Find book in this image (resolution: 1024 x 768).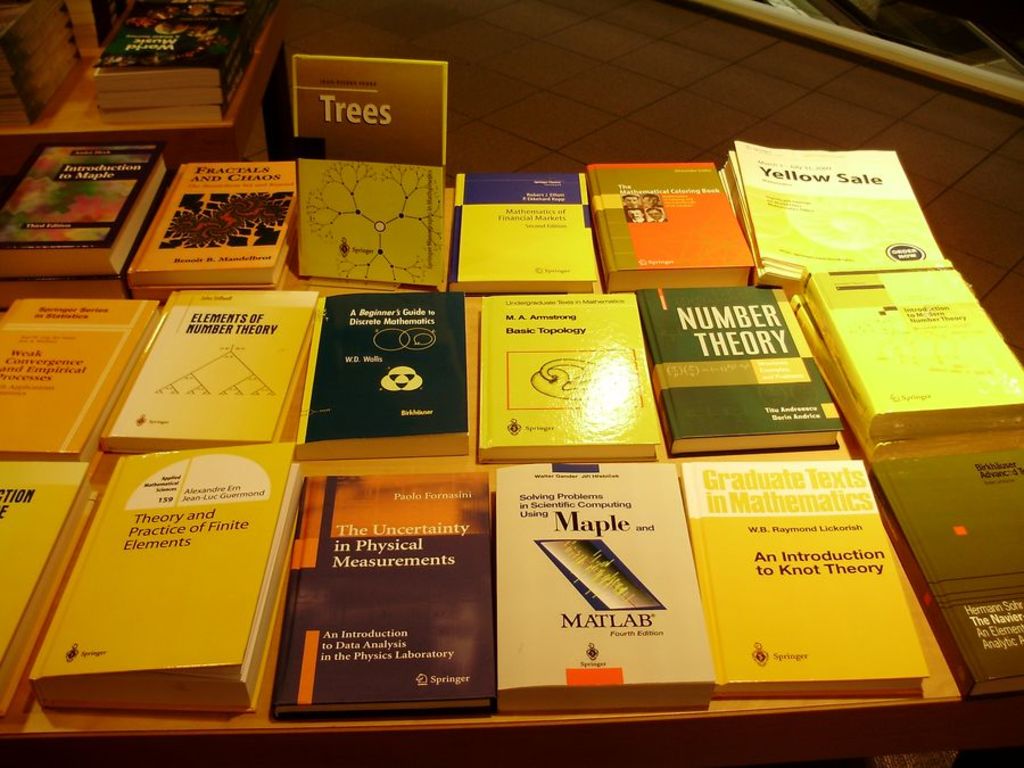
[left=630, top=282, right=834, bottom=454].
